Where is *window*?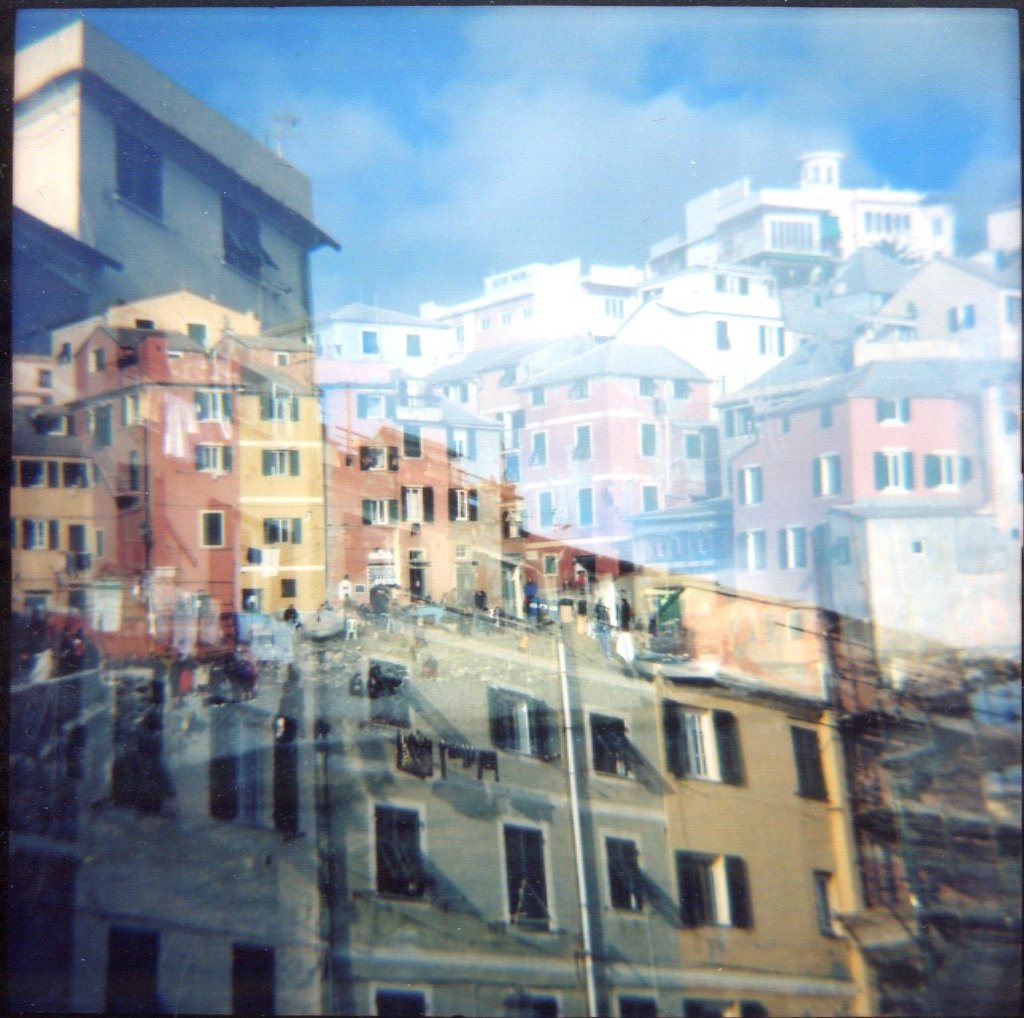
crop(231, 942, 280, 1017).
